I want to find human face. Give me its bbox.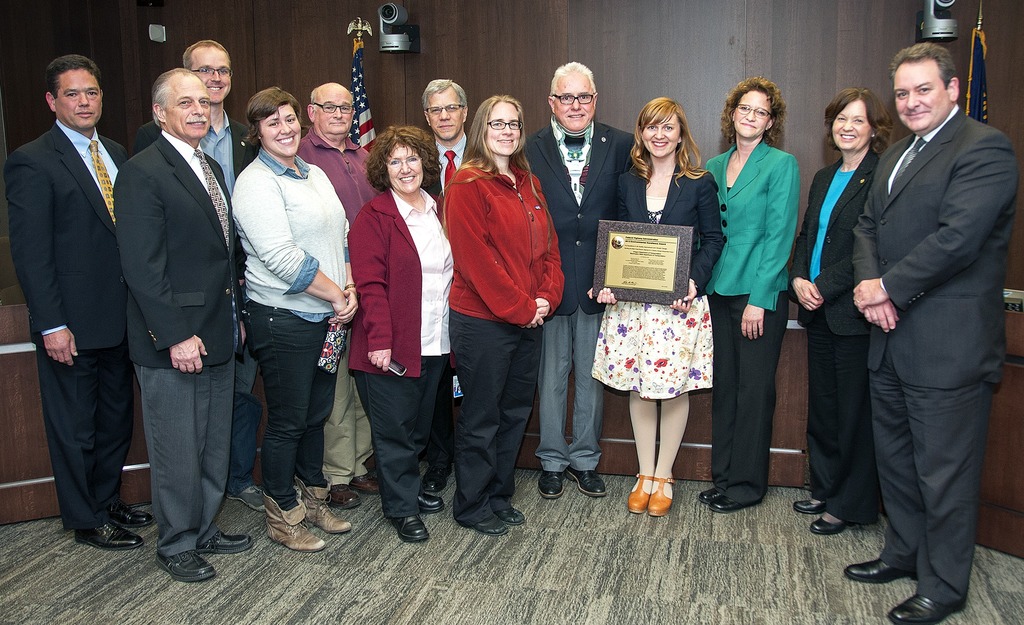
<bbox>315, 90, 353, 134</bbox>.
